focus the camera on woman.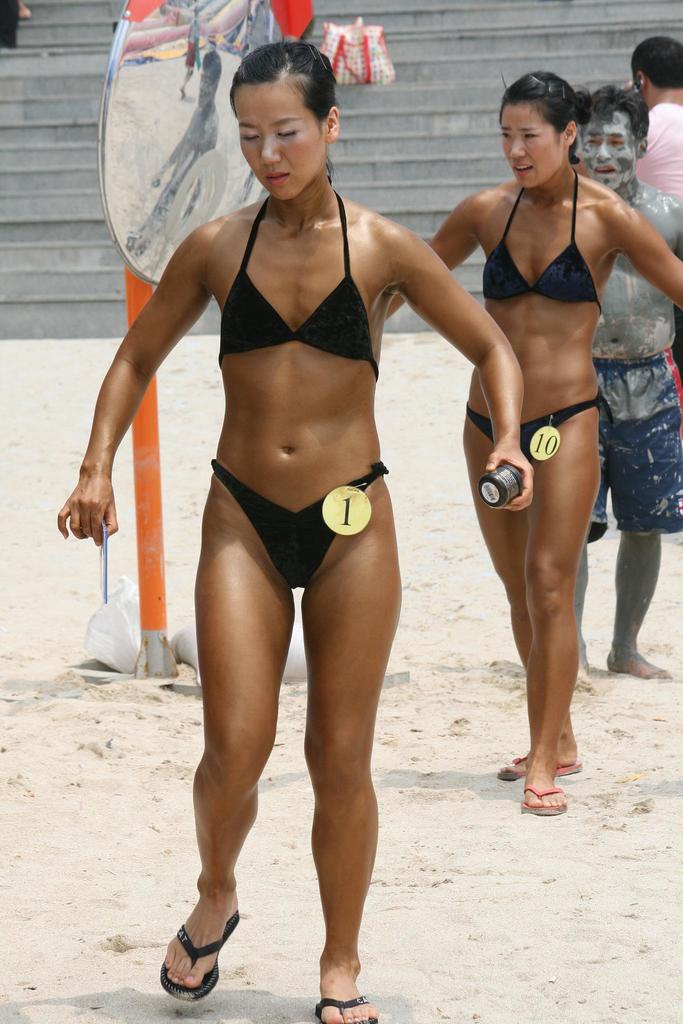
Focus region: locate(57, 40, 532, 1023).
